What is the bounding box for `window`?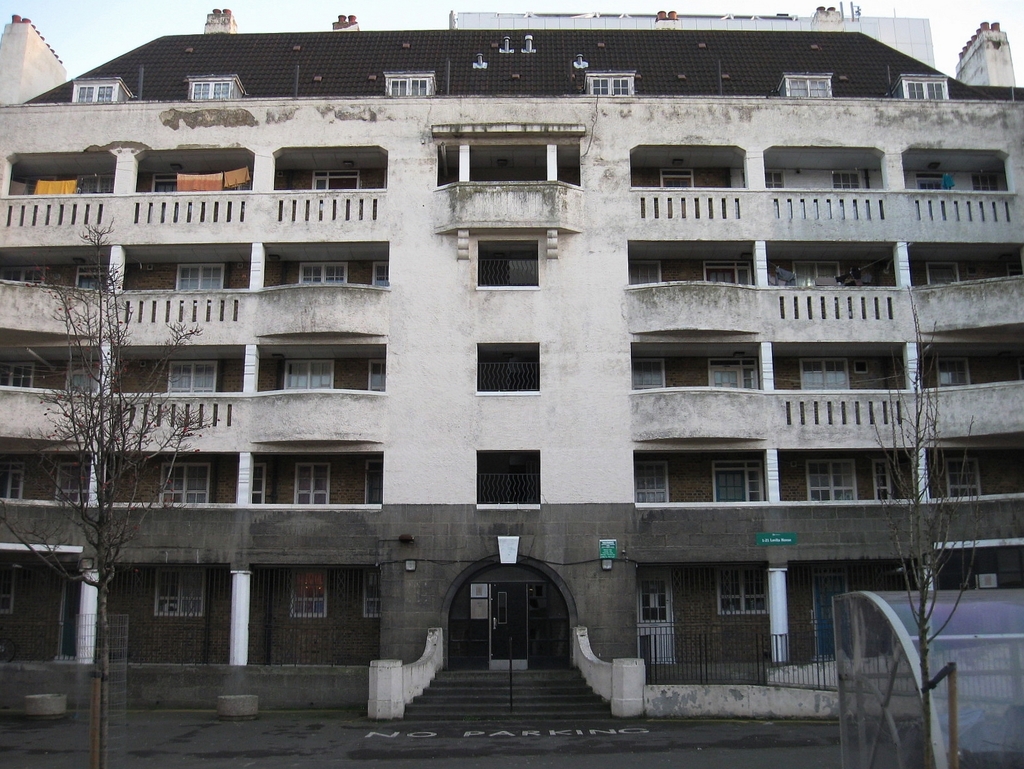
<region>151, 175, 175, 192</region>.
